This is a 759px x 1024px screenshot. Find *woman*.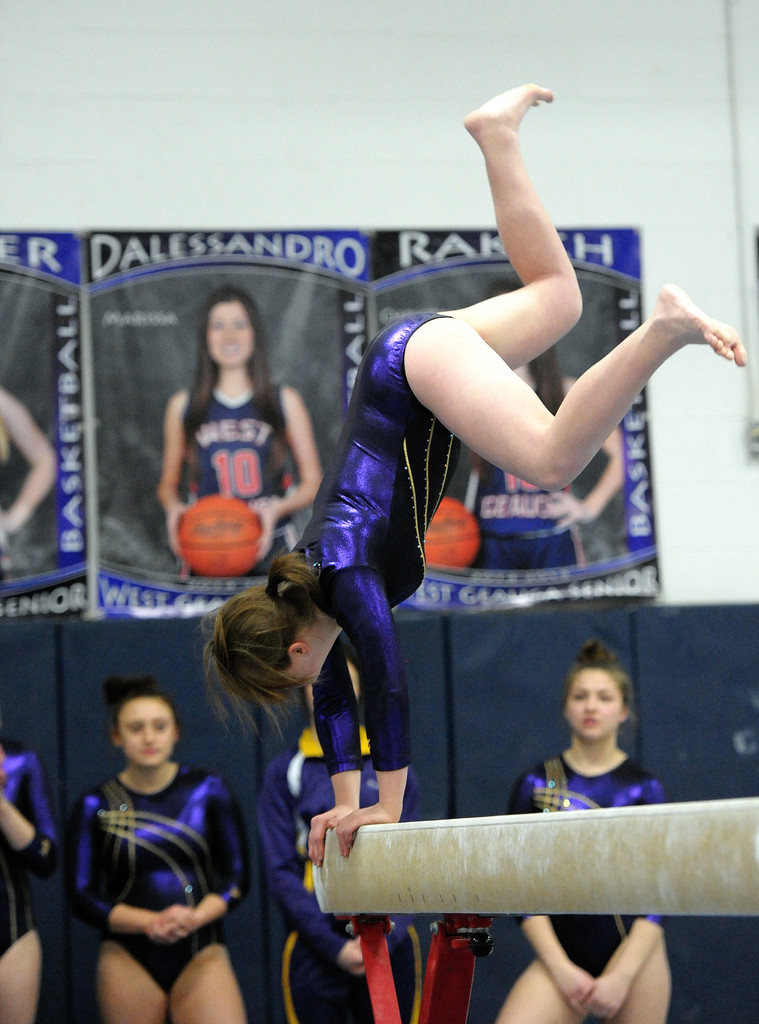
Bounding box: 69:629:252:1023.
